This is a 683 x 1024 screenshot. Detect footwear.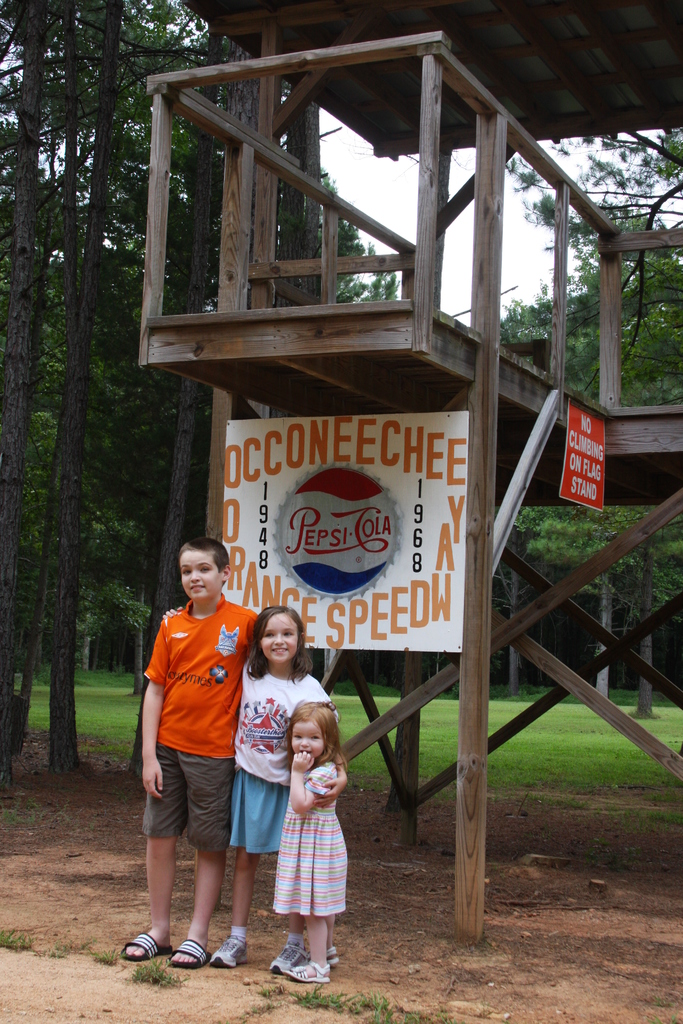
{"left": 171, "top": 934, "right": 213, "bottom": 970}.
